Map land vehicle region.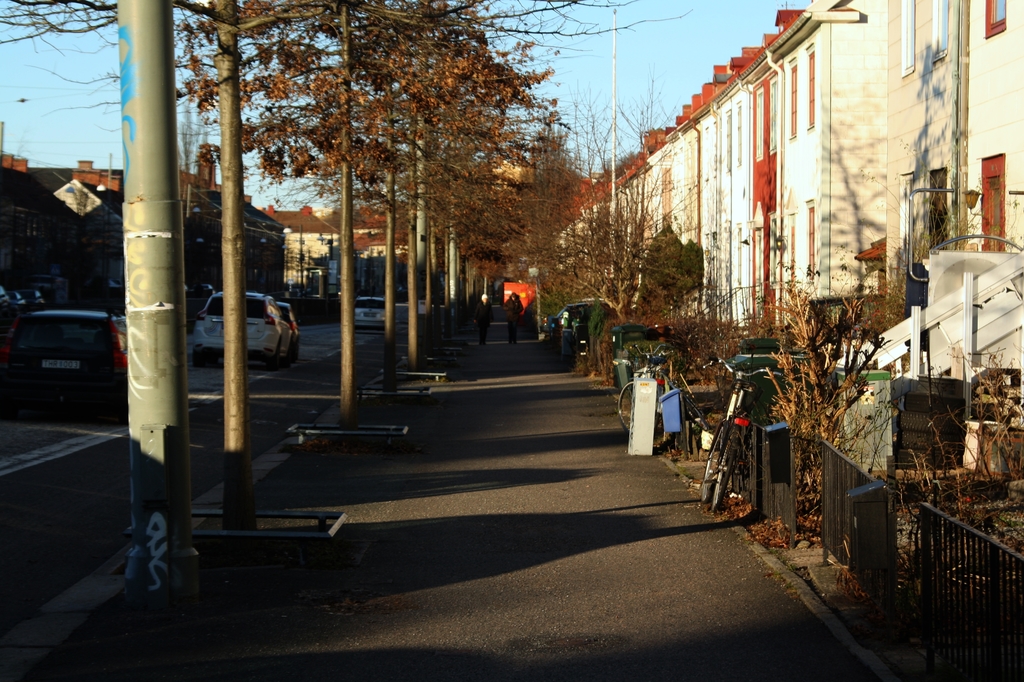
Mapped to rect(191, 280, 296, 369).
